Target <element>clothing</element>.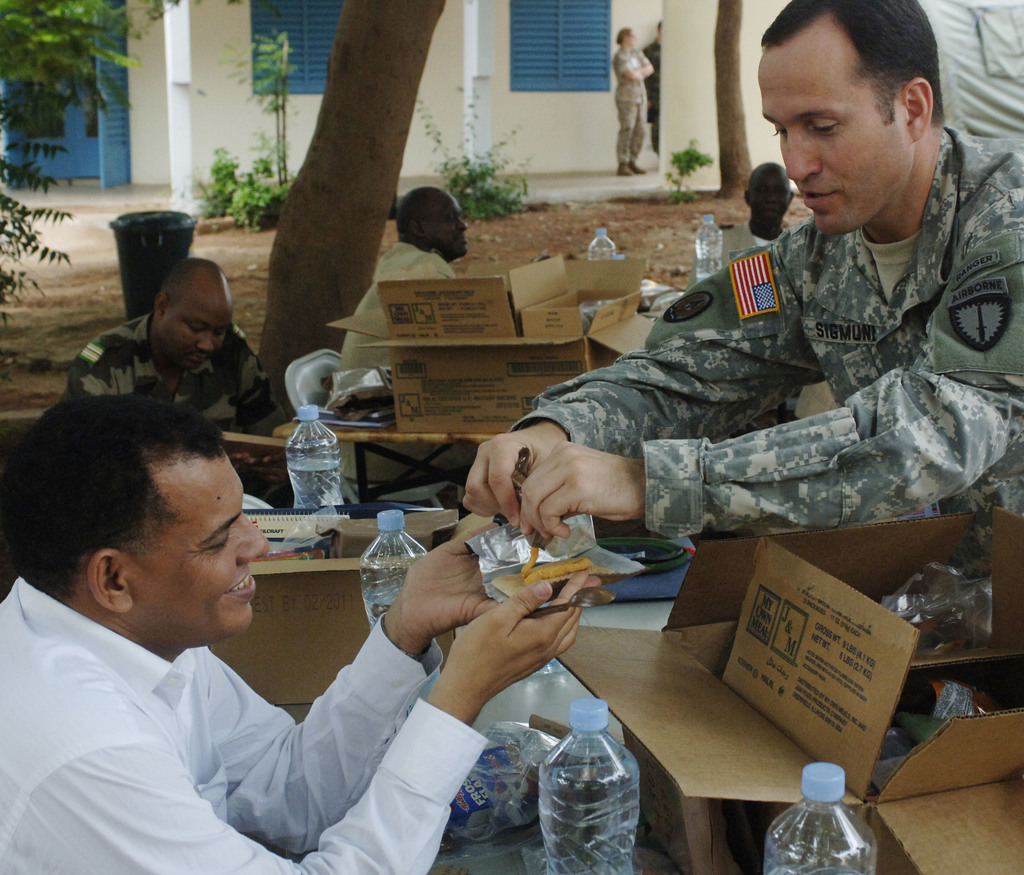
Target region: left=64, top=312, right=295, bottom=467.
